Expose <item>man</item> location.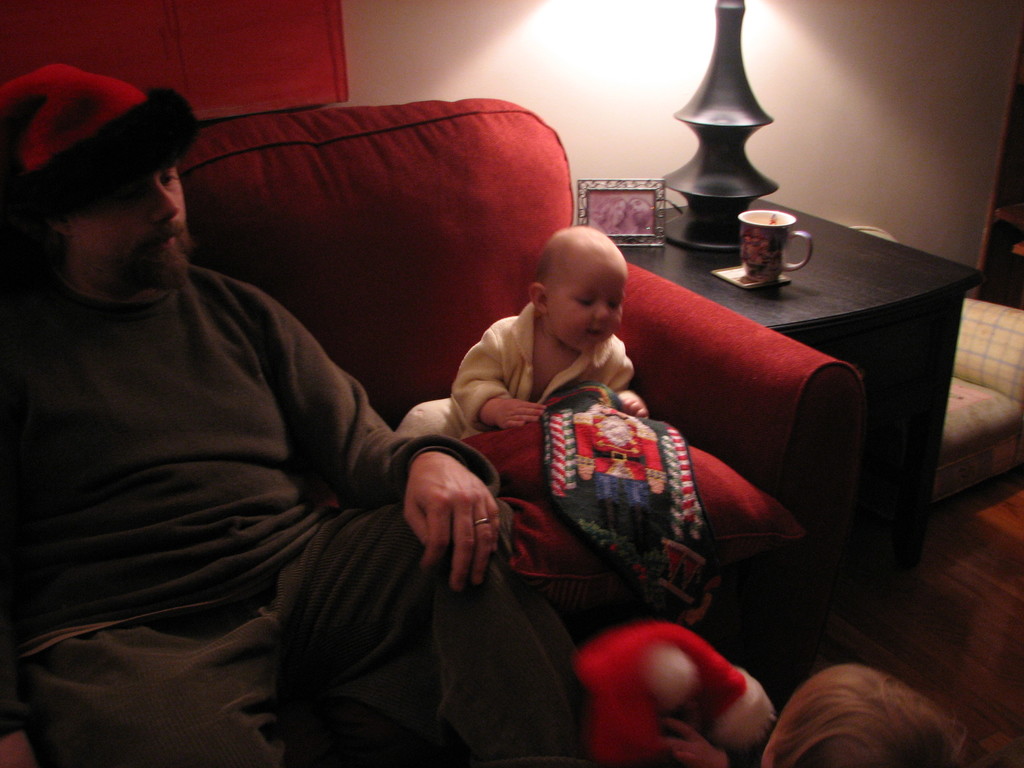
Exposed at left=0, top=68, right=593, bottom=767.
